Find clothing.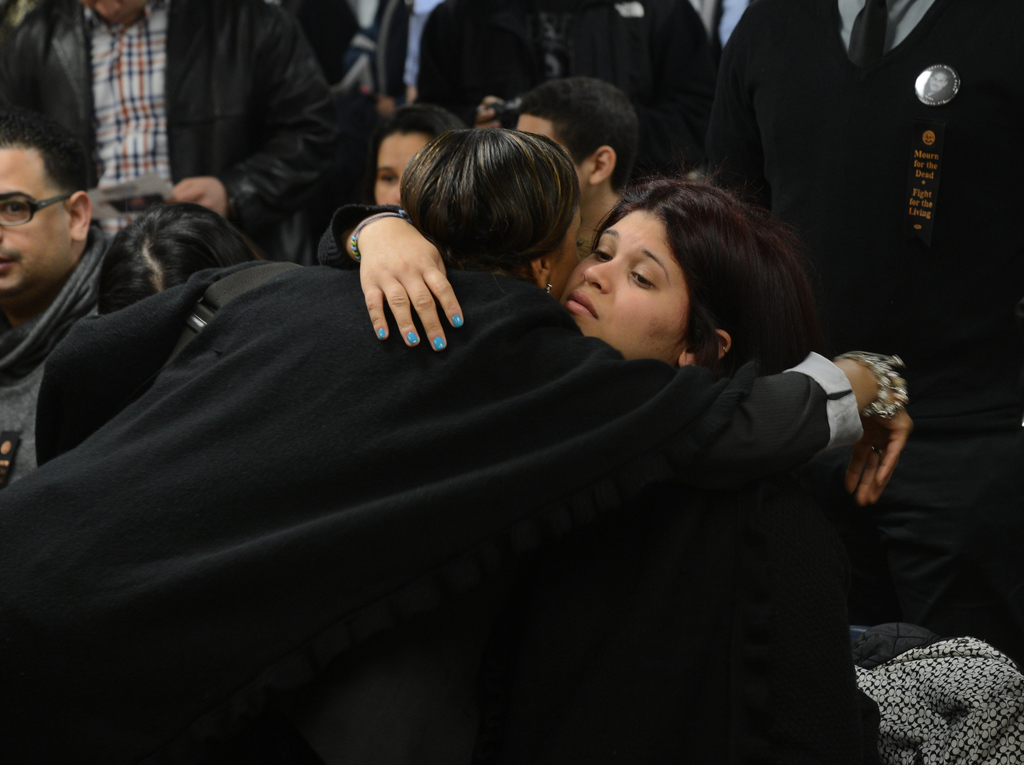
l=4, t=221, r=932, b=764.
